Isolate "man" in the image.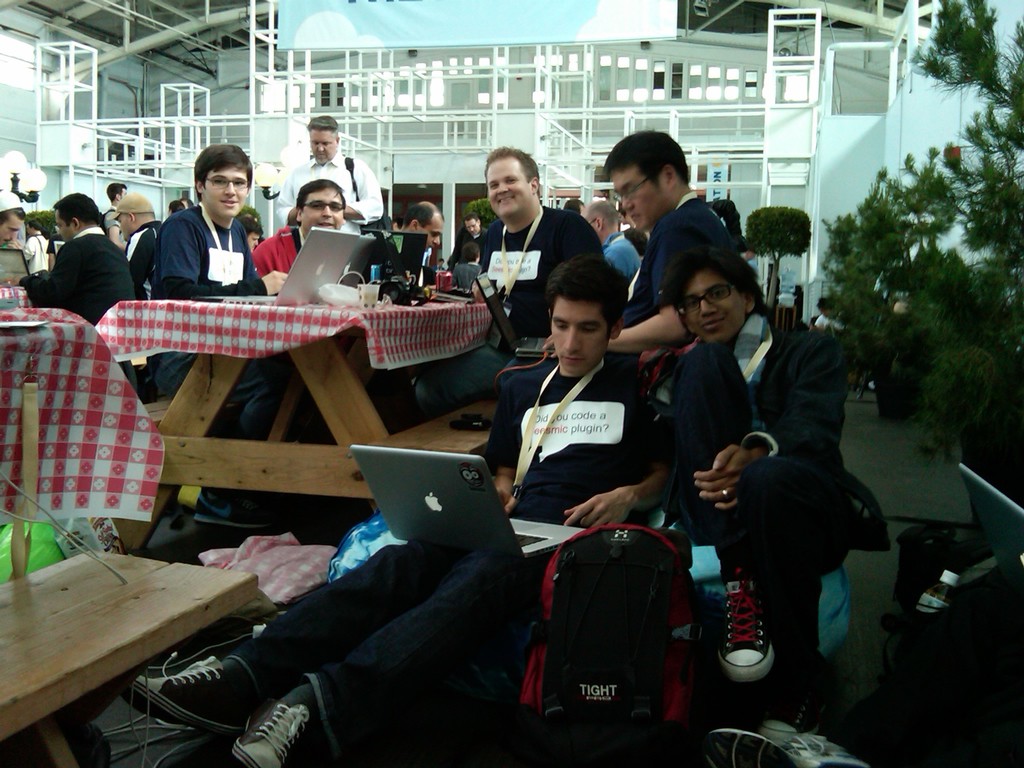
Isolated region: l=88, t=184, r=135, b=253.
